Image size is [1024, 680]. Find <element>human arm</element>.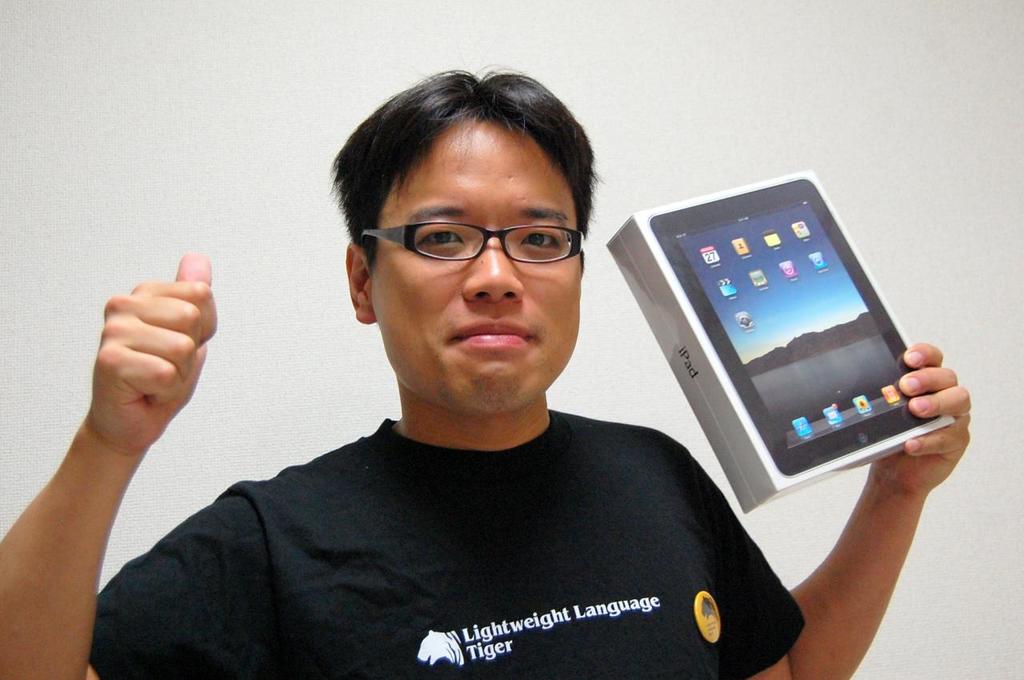
region(734, 345, 971, 679).
